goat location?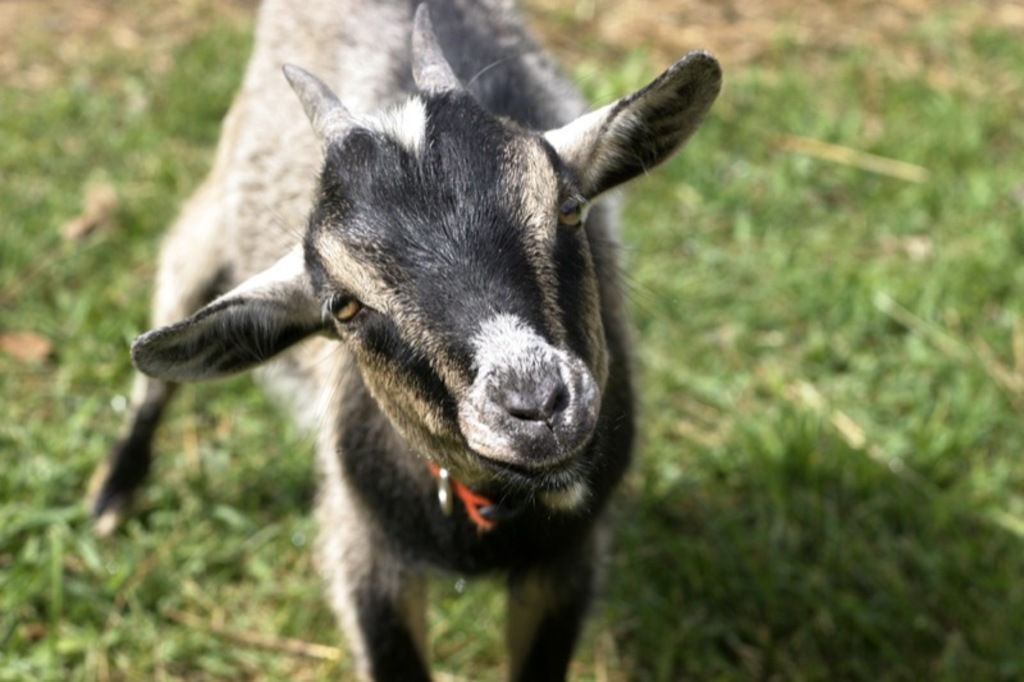
l=78, t=0, r=721, b=681
